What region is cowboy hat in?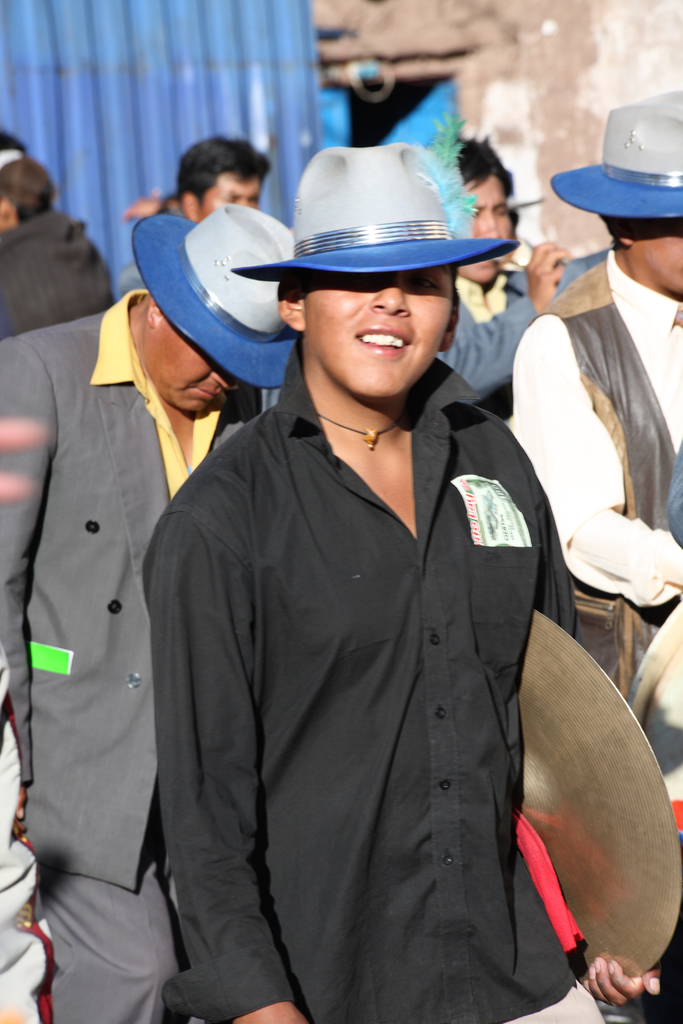
{"left": 240, "top": 160, "right": 512, "bottom": 263}.
